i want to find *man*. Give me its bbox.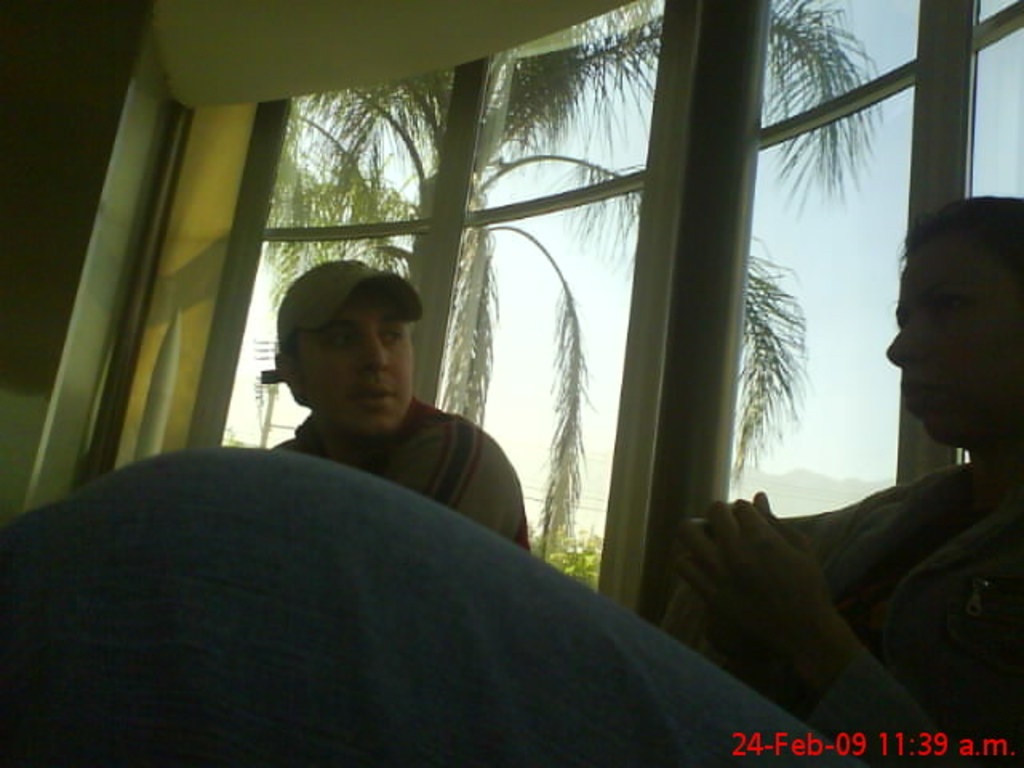
l=0, t=192, r=1022, b=766.
